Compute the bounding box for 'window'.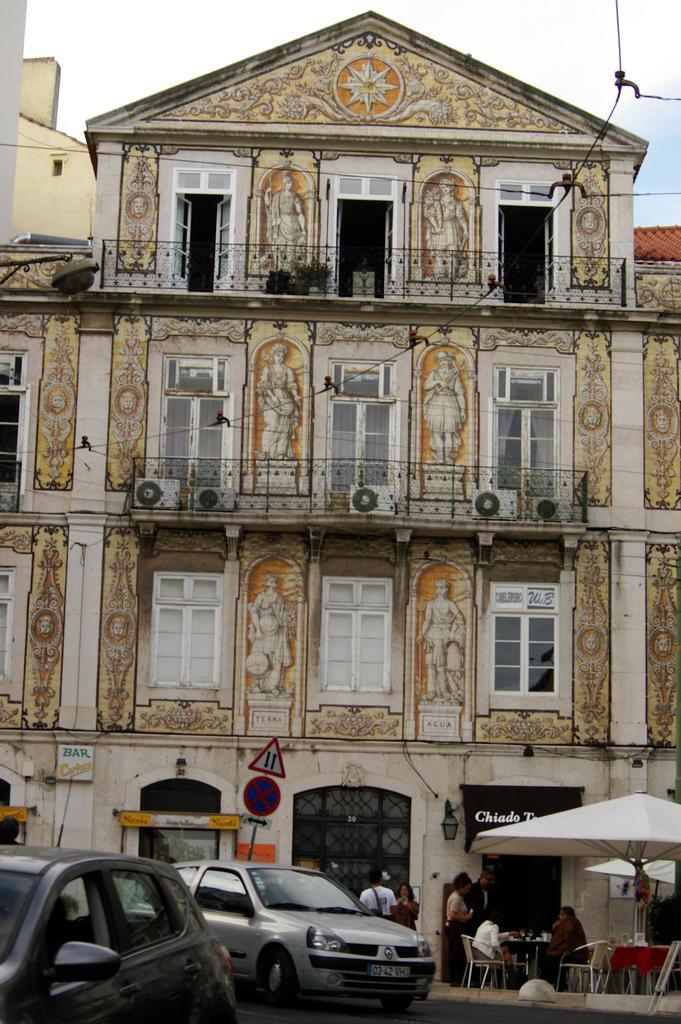
left=0, top=554, right=34, bottom=721.
